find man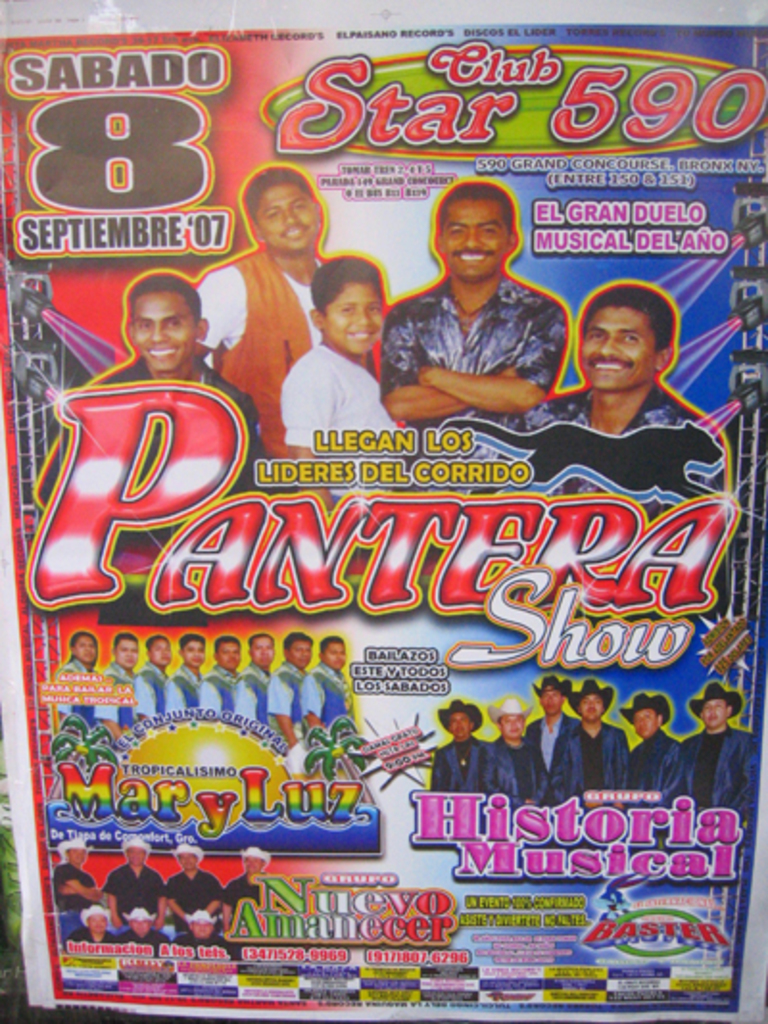
[x1=219, y1=845, x2=275, y2=932]
